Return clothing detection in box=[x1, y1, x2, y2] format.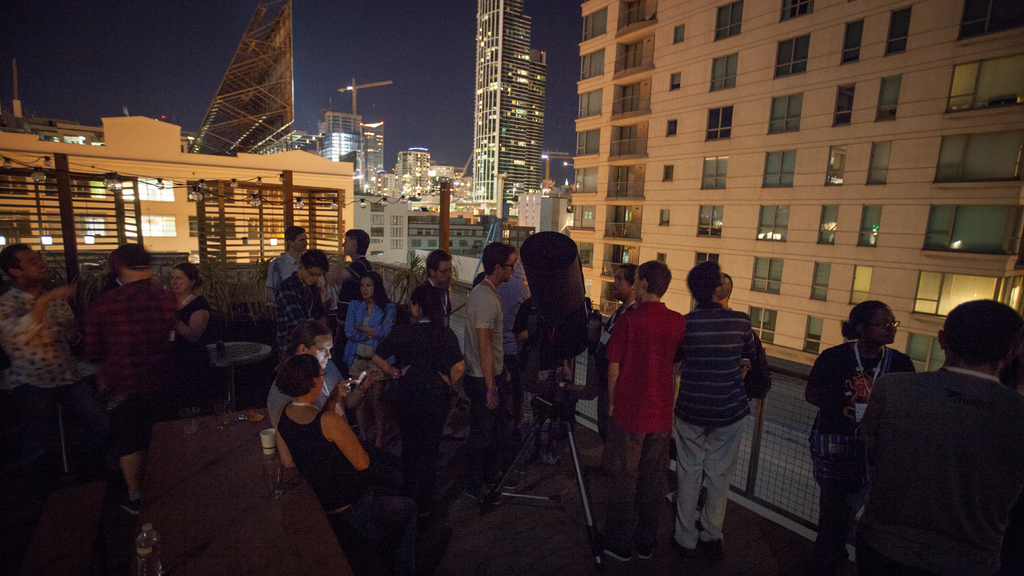
box=[861, 362, 1023, 575].
